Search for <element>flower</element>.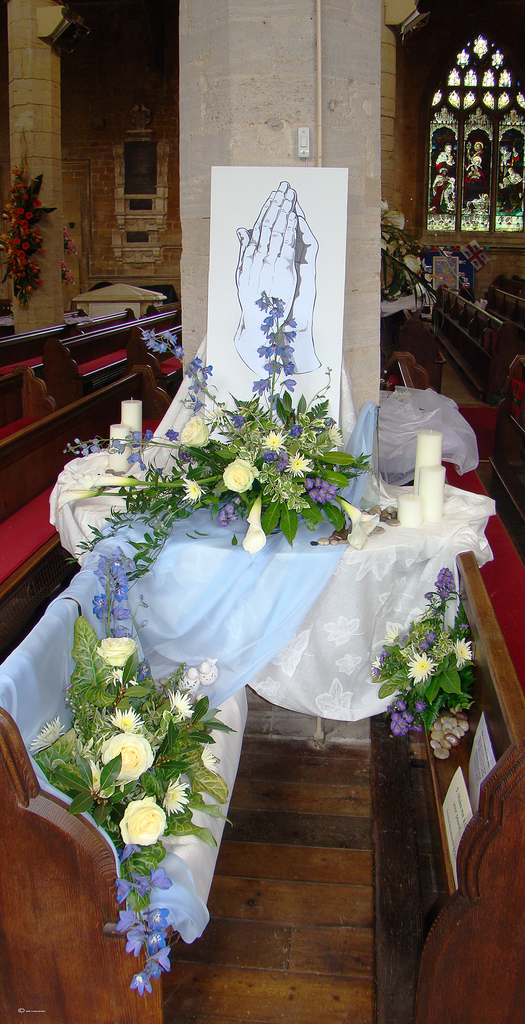
Found at (x1=426, y1=568, x2=458, y2=600).
